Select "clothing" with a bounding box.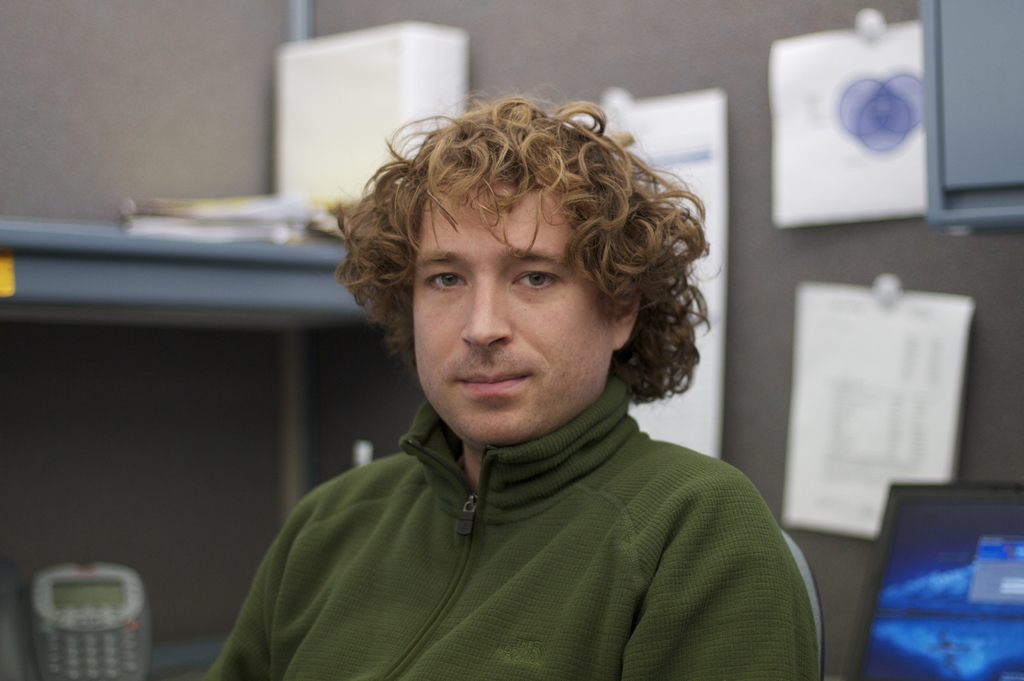
(188, 349, 847, 668).
